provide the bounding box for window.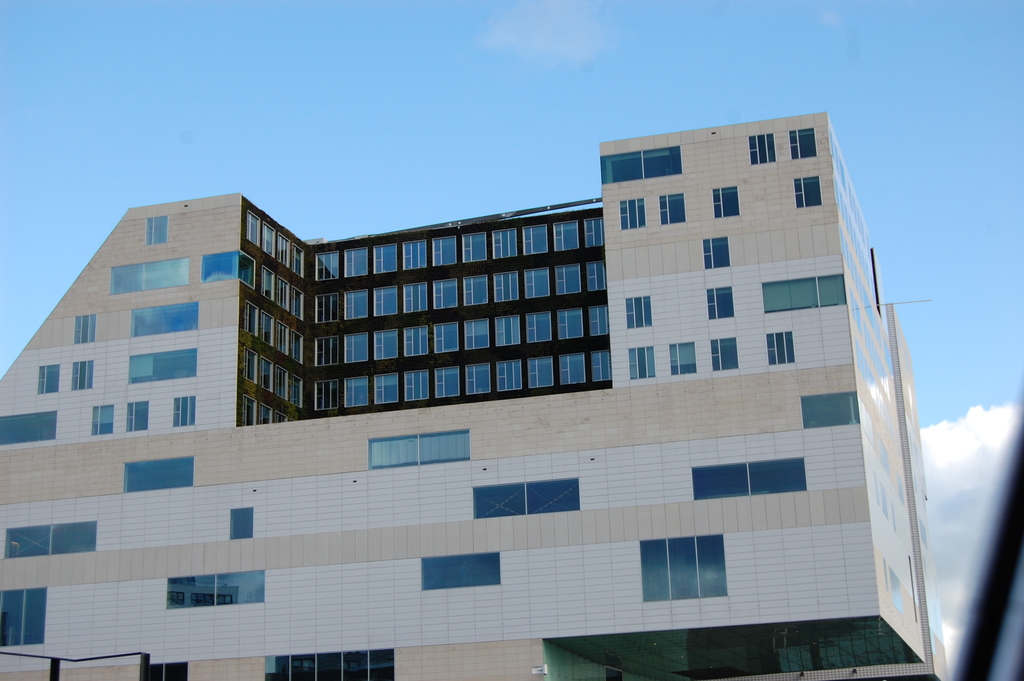
(5, 523, 97, 561).
